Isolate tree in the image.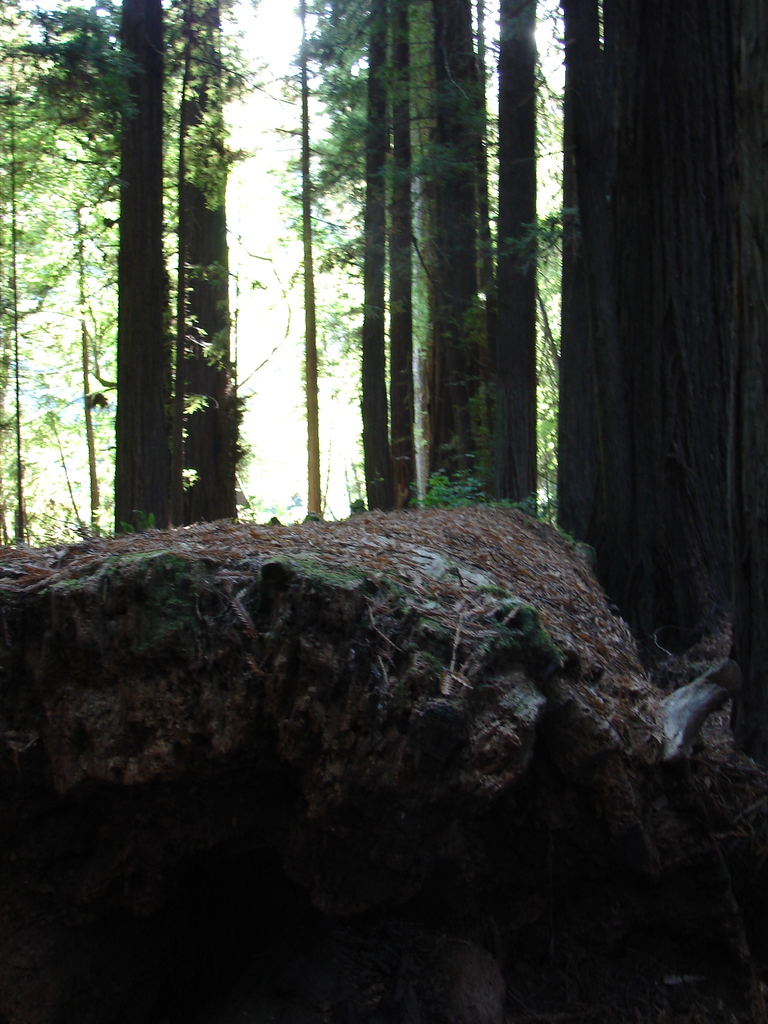
Isolated region: [x1=113, y1=0, x2=169, y2=536].
